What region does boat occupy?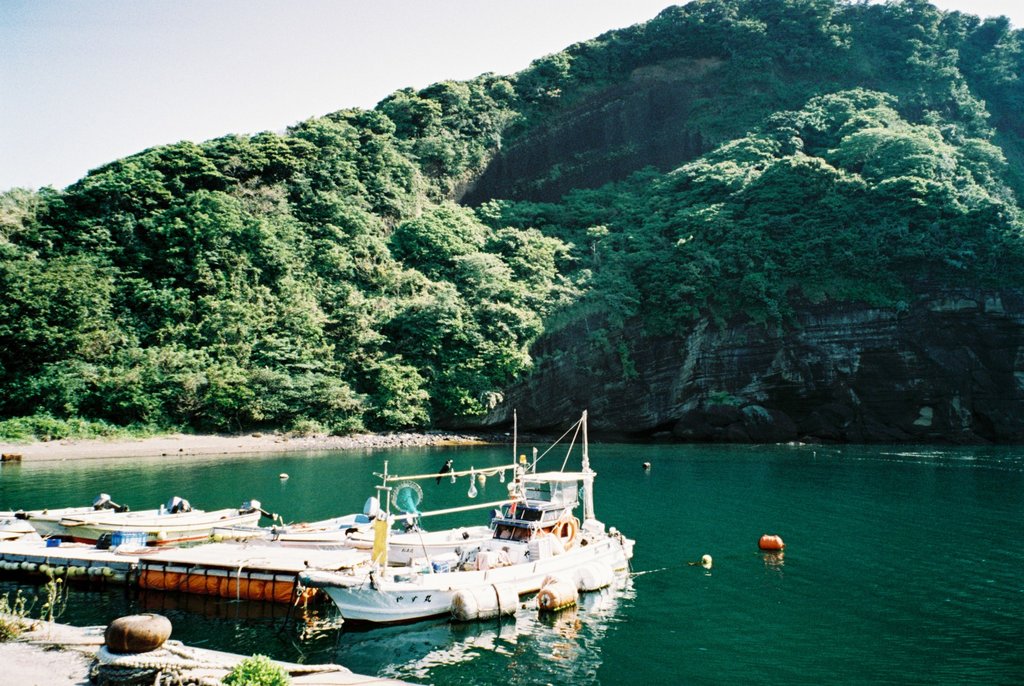
[0,483,127,551].
